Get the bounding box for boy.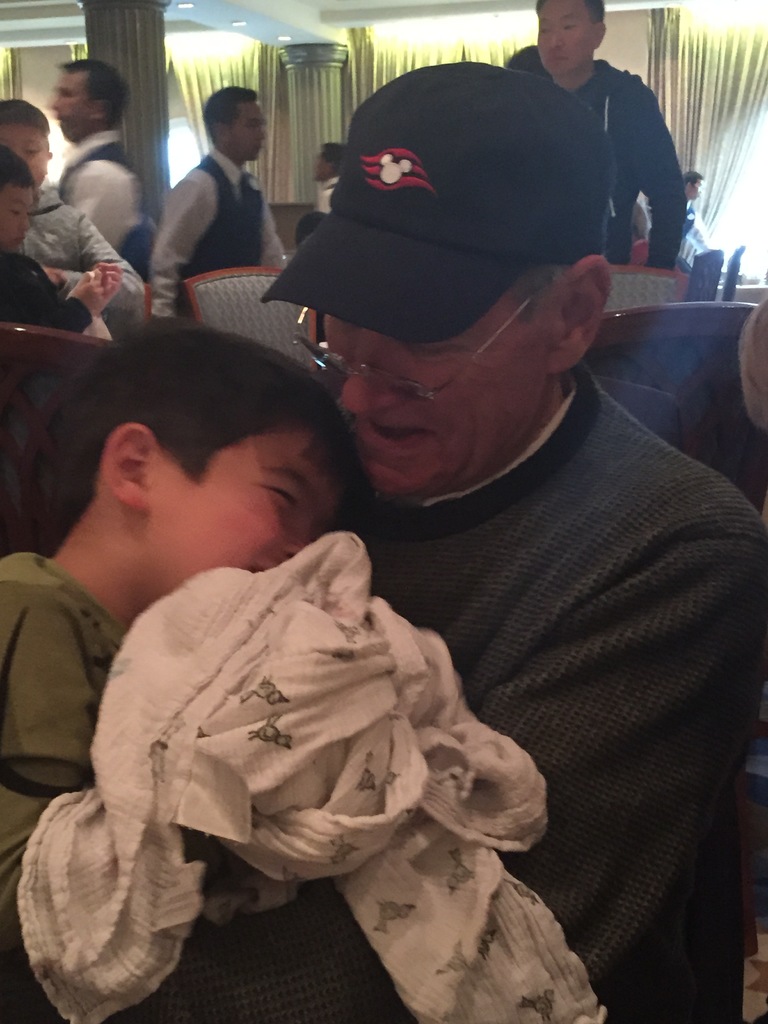
<box>0,100,146,338</box>.
